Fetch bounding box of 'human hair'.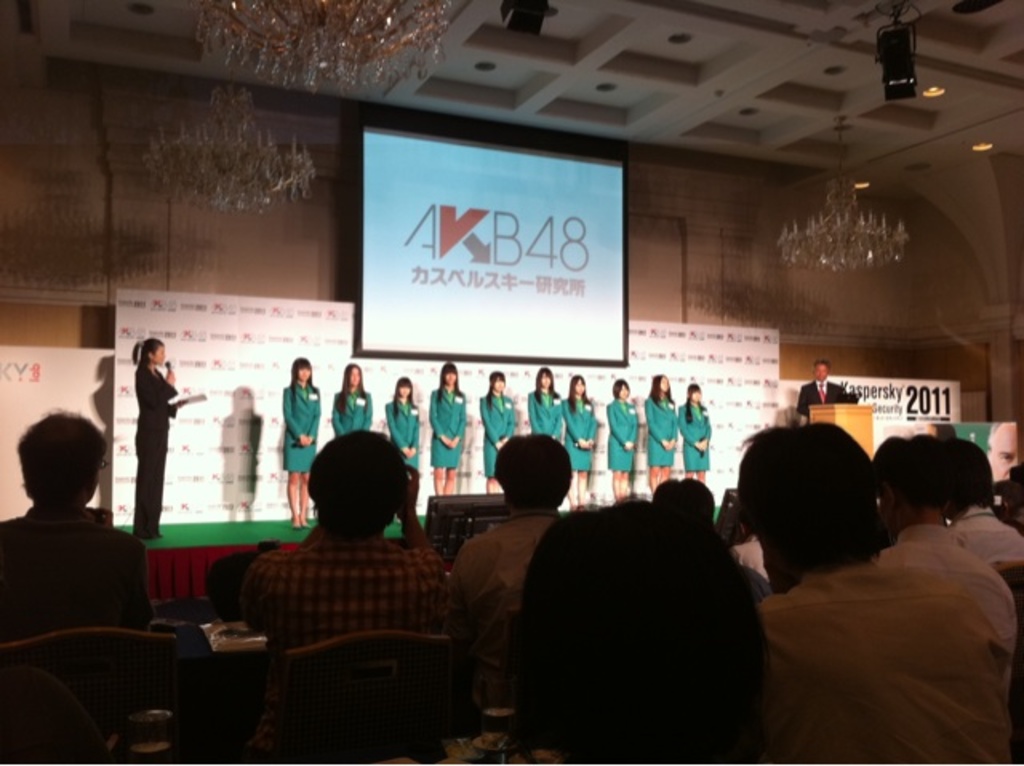
Bbox: <box>435,361,464,405</box>.
